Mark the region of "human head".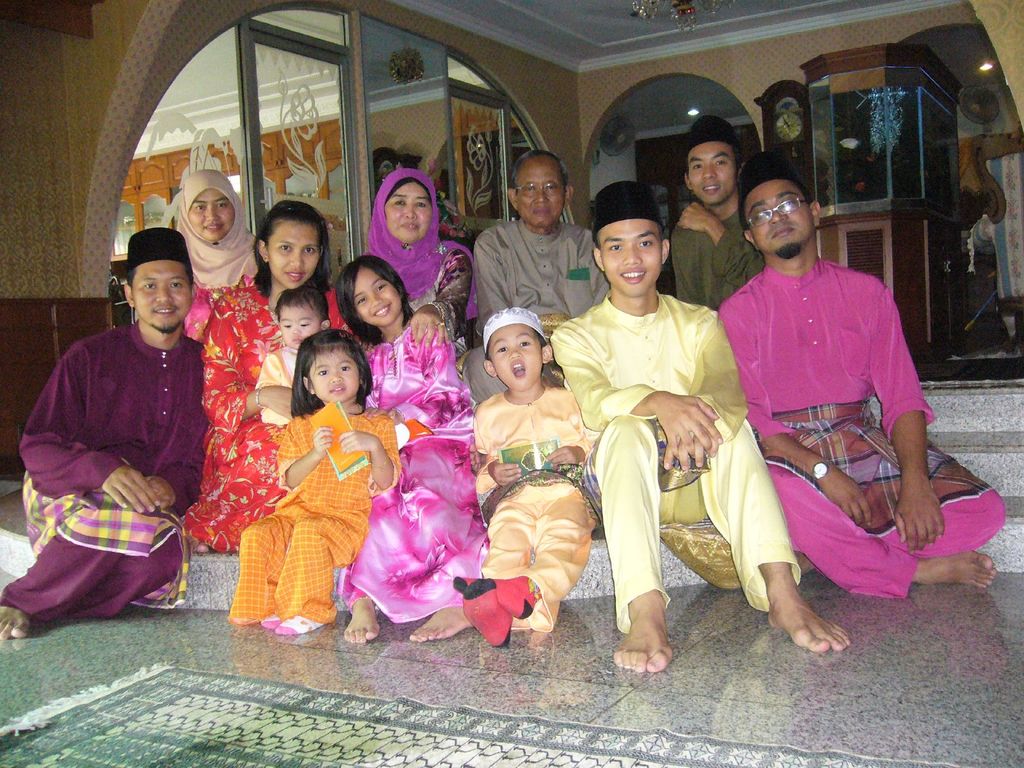
Region: [506,144,576,232].
